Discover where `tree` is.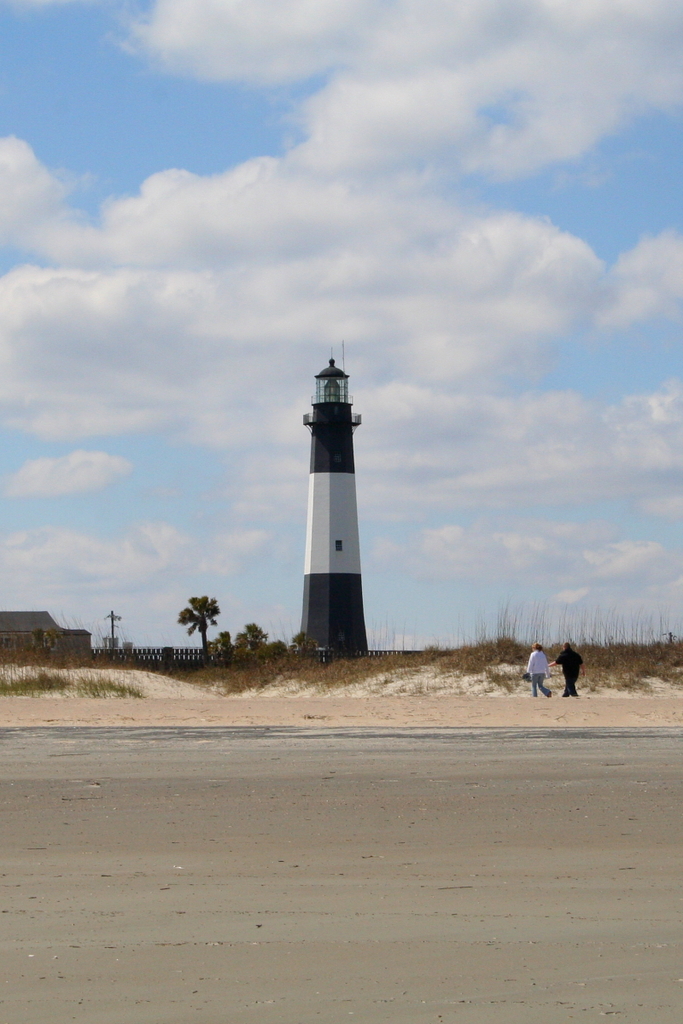
Discovered at 172 590 222 664.
